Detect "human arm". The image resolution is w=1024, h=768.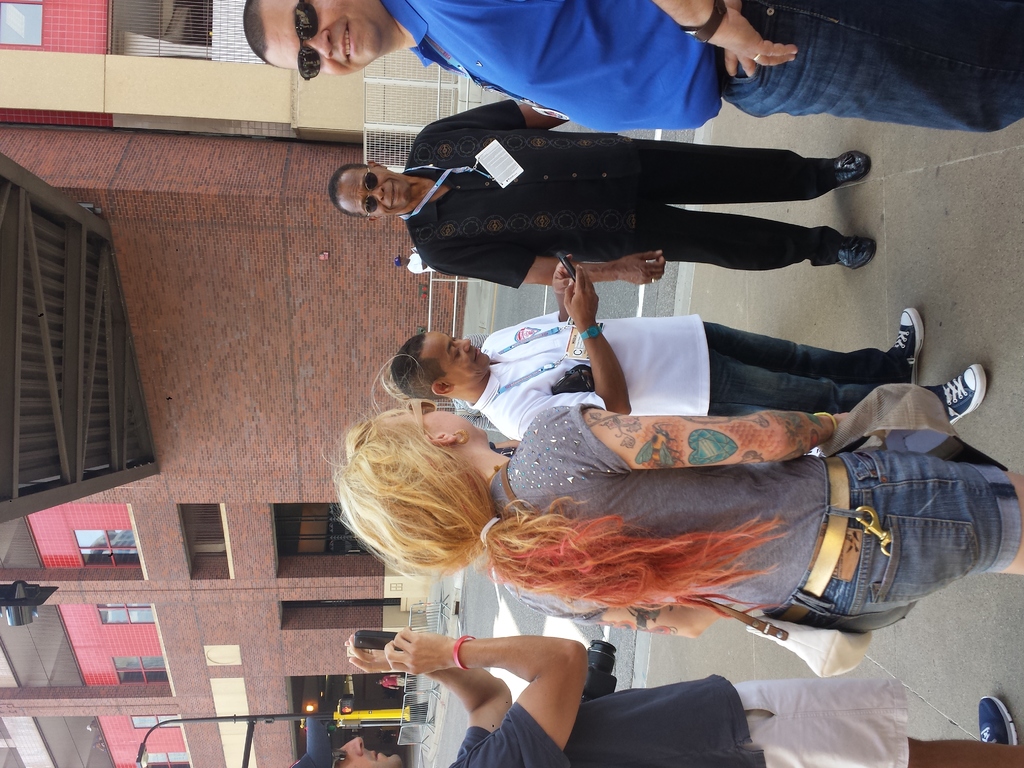
box=[486, 250, 576, 337].
